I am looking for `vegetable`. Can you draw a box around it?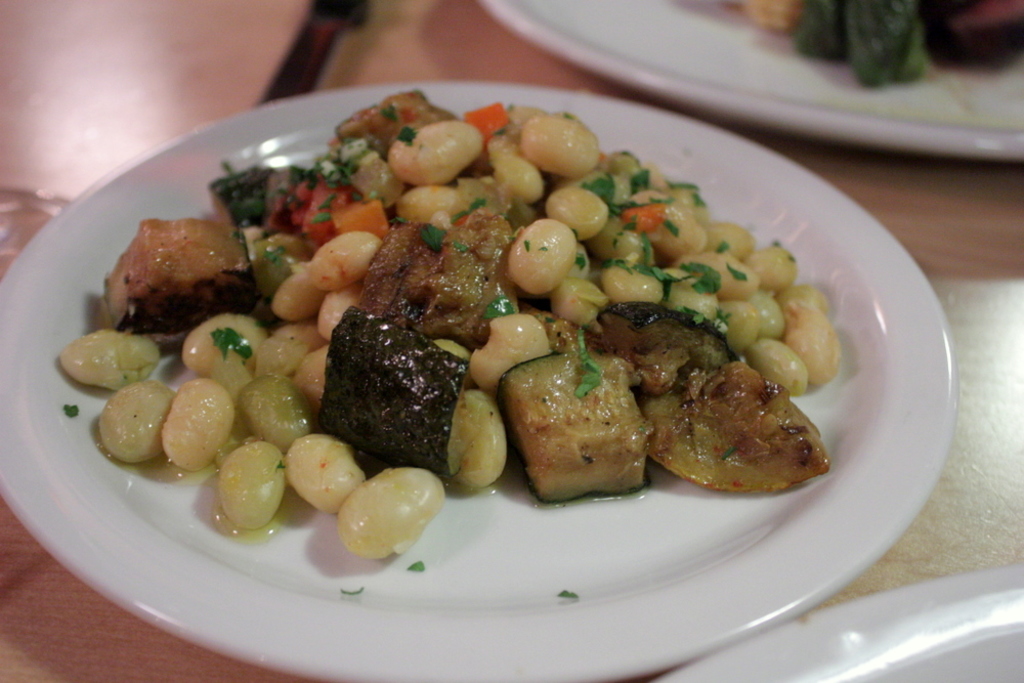
Sure, the bounding box is BBox(335, 467, 443, 566).
